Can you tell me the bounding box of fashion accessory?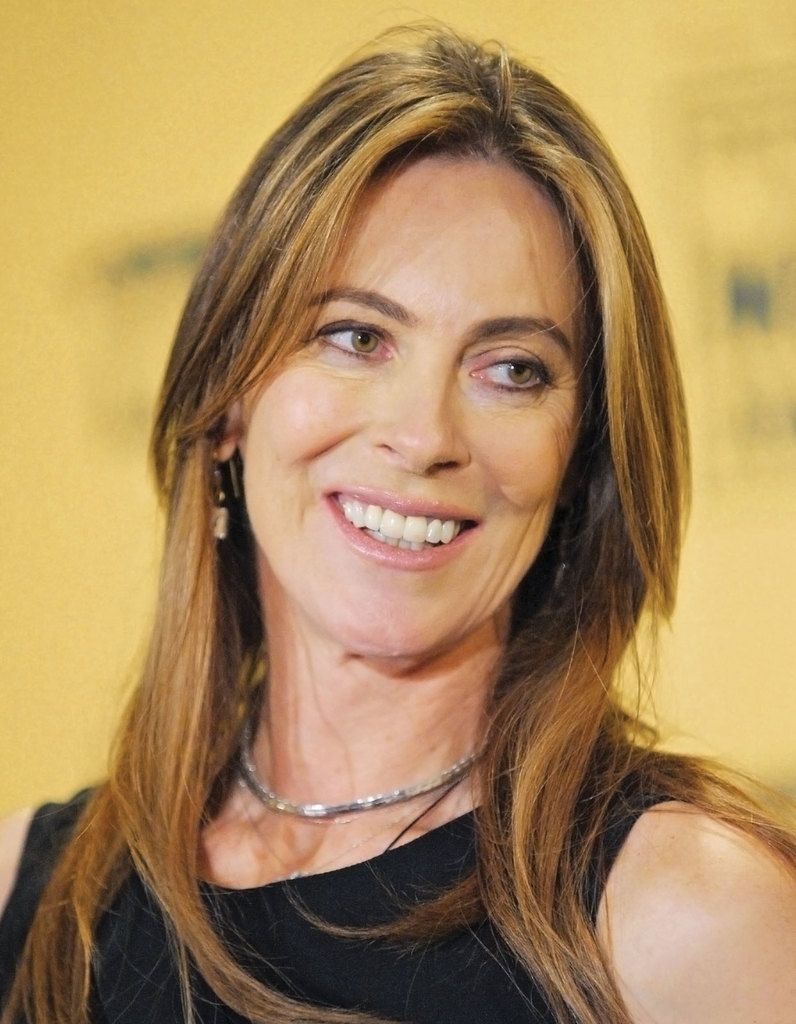
209, 451, 239, 547.
